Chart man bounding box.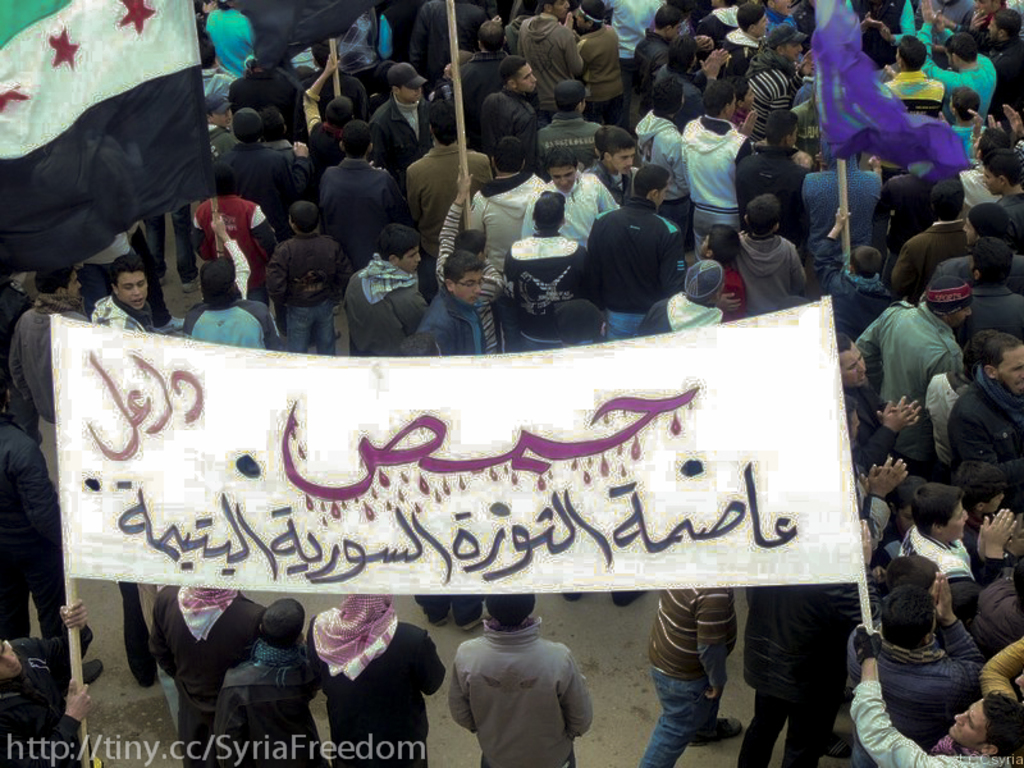
Charted: Rect(255, 192, 355, 352).
